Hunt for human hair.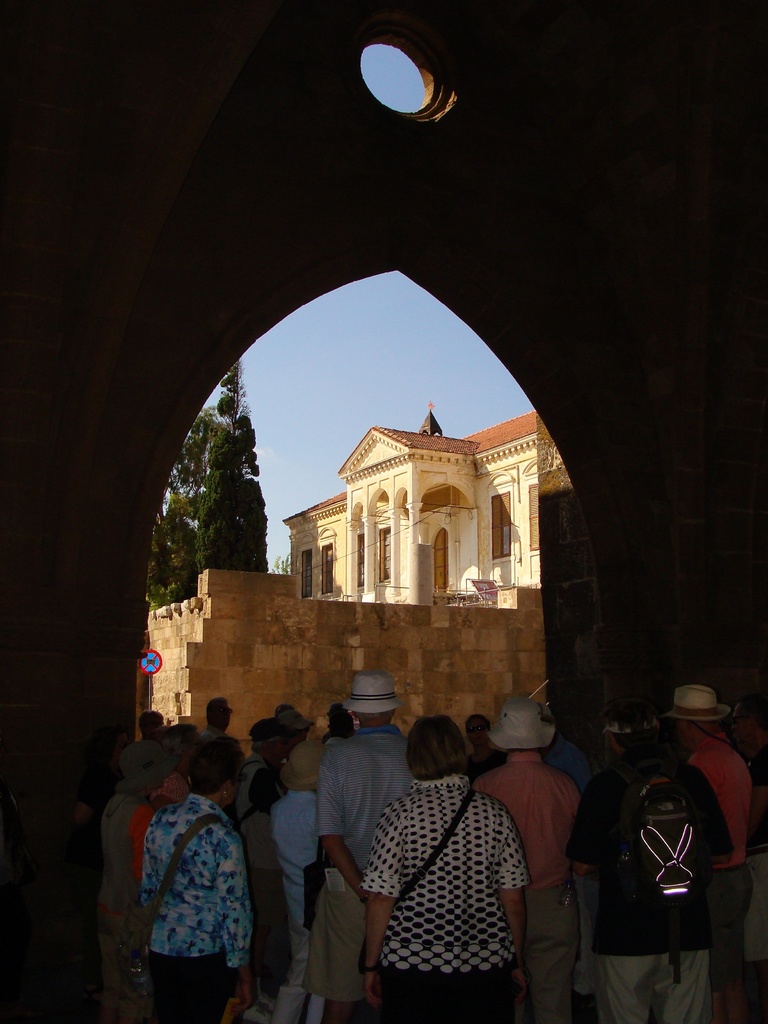
Hunted down at [left=252, top=736, right=280, bottom=751].
